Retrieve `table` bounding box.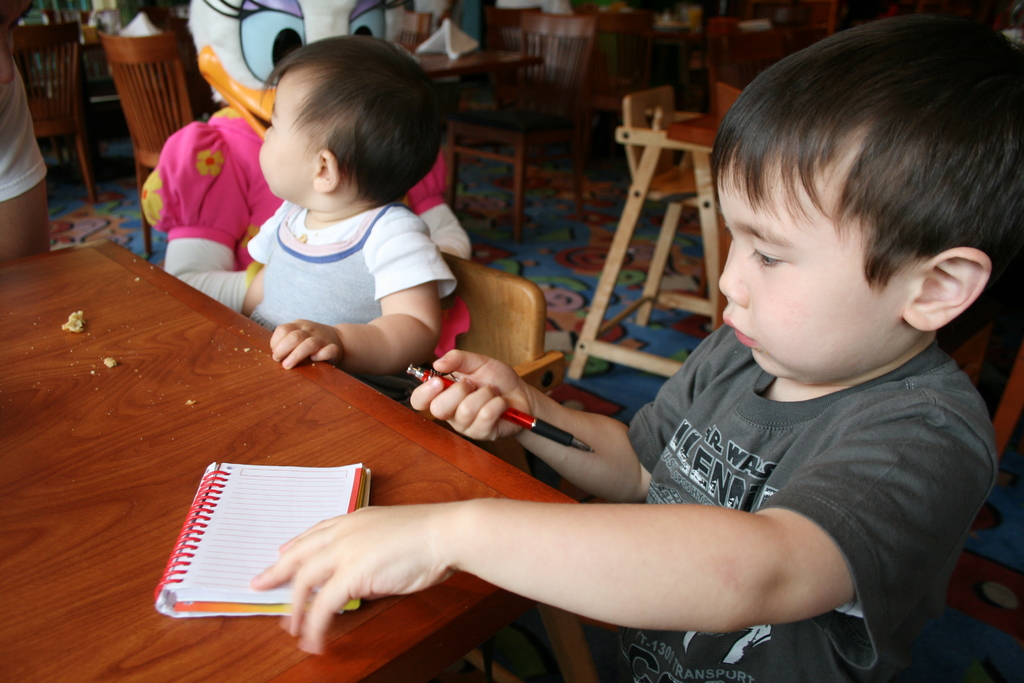
Bounding box: 0/232/621/682.
